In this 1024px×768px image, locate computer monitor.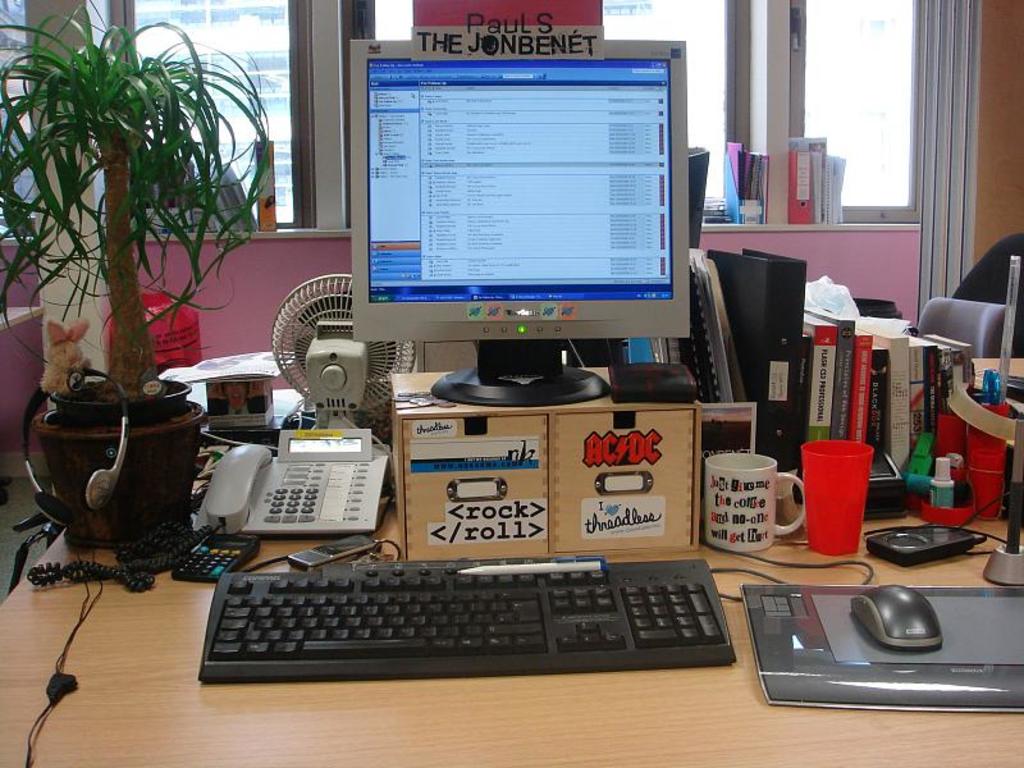
Bounding box: [x1=339, y1=32, x2=700, y2=410].
